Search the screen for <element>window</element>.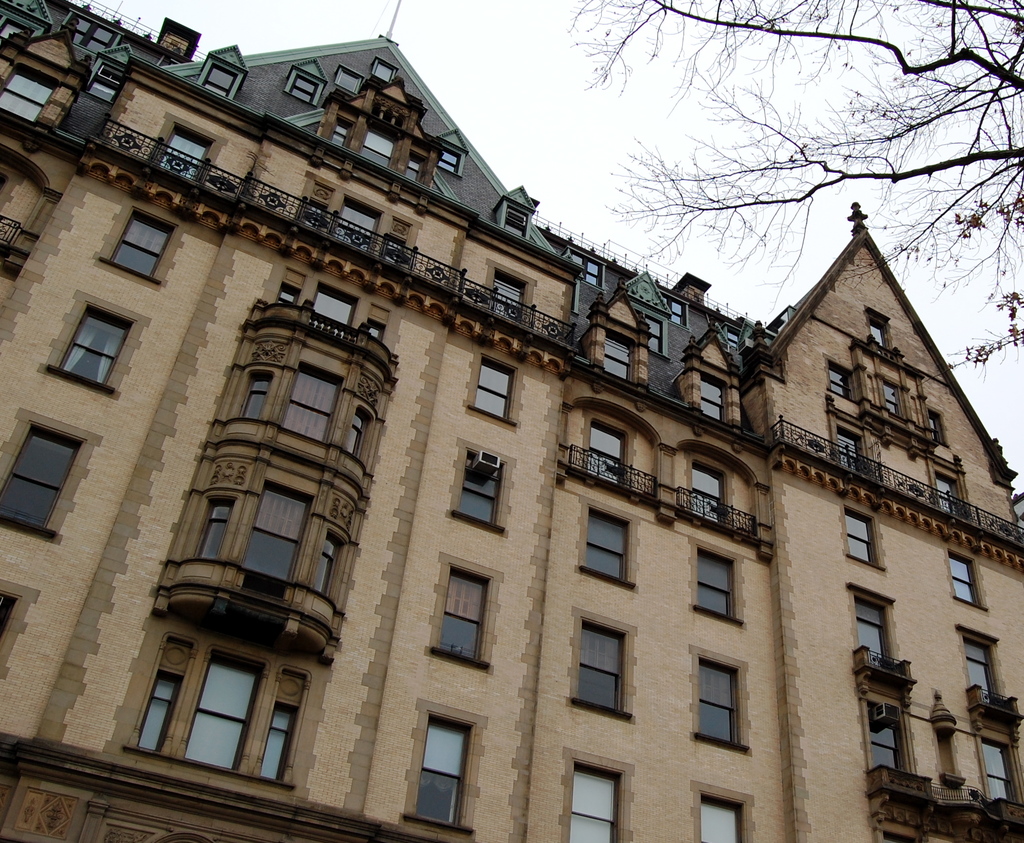
Found at box(834, 427, 859, 473).
